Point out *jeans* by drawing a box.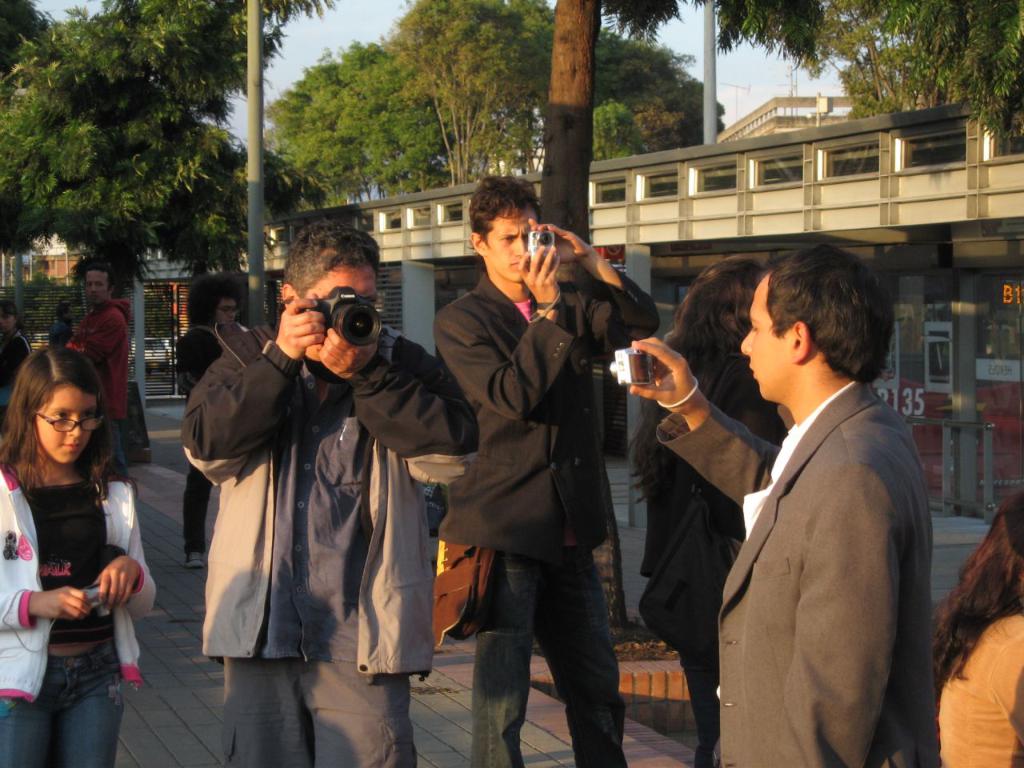
<bbox>456, 544, 634, 767</bbox>.
